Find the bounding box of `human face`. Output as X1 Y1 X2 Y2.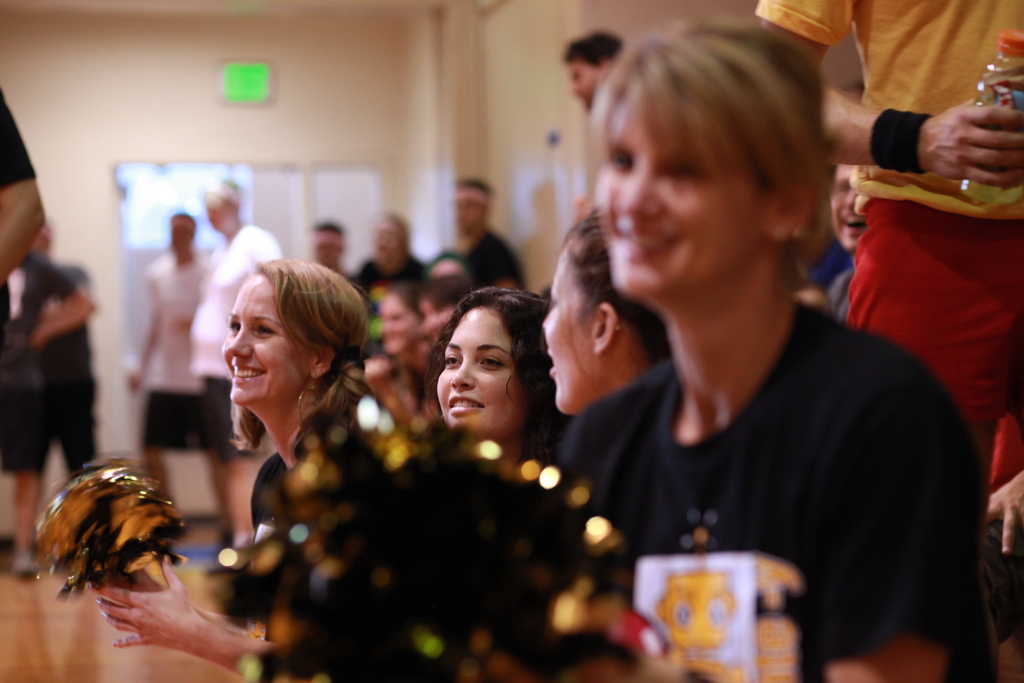
221 273 308 407.
